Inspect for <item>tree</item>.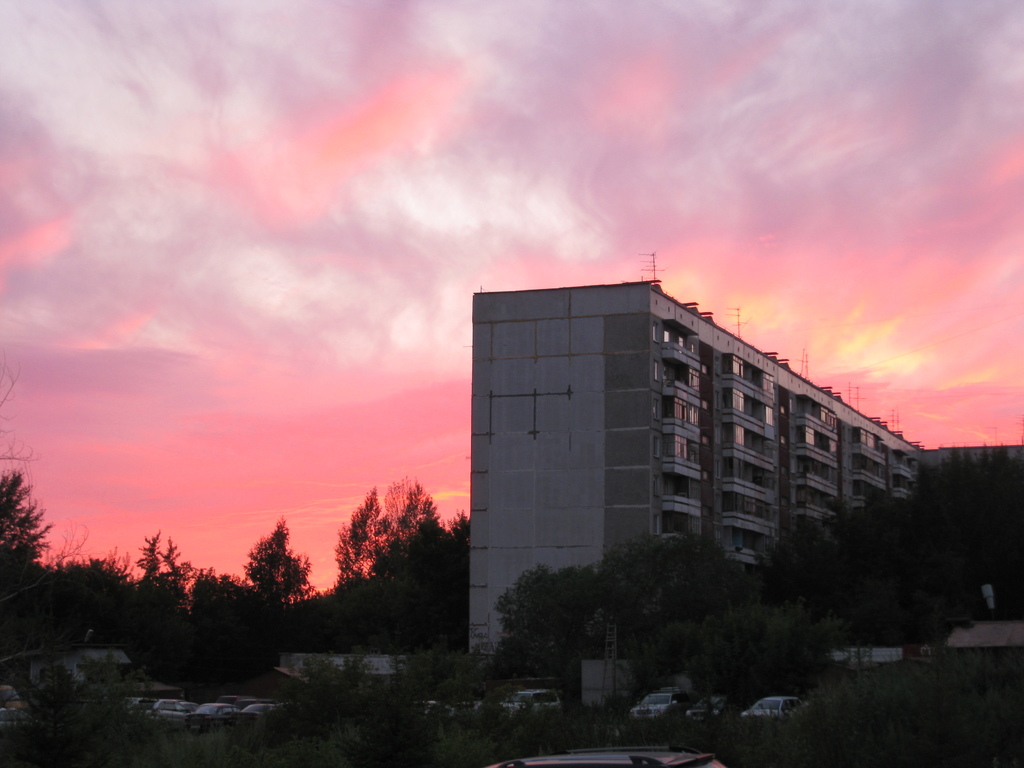
Inspection: x1=222 y1=528 x2=306 y2=630.
